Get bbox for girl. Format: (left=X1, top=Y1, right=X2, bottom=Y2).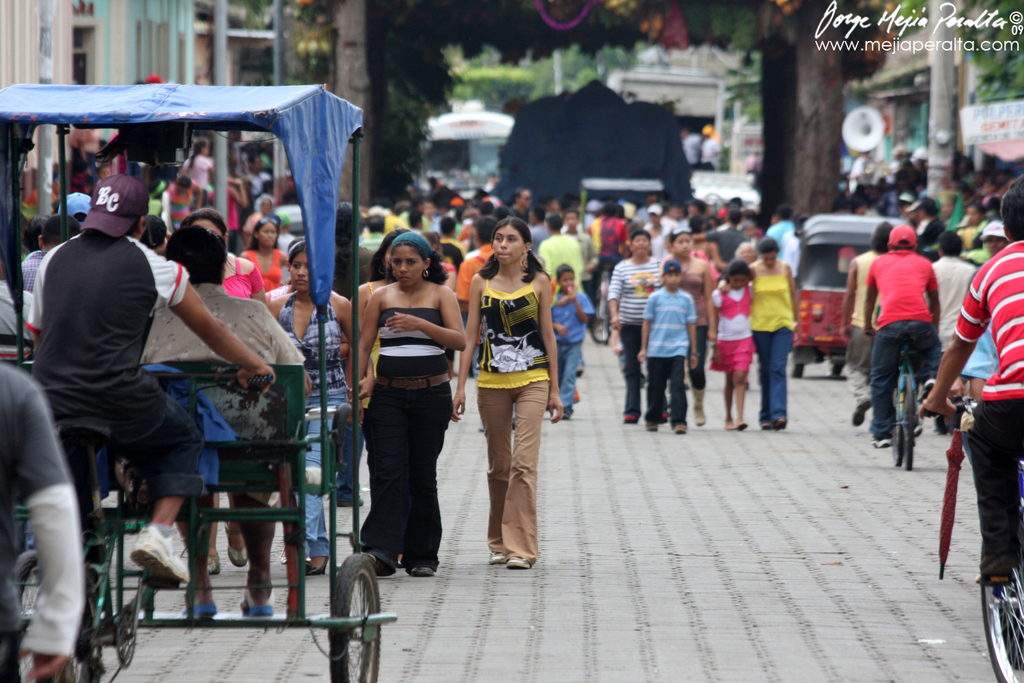
(left=344, top=232, right=470, bottom=579).
